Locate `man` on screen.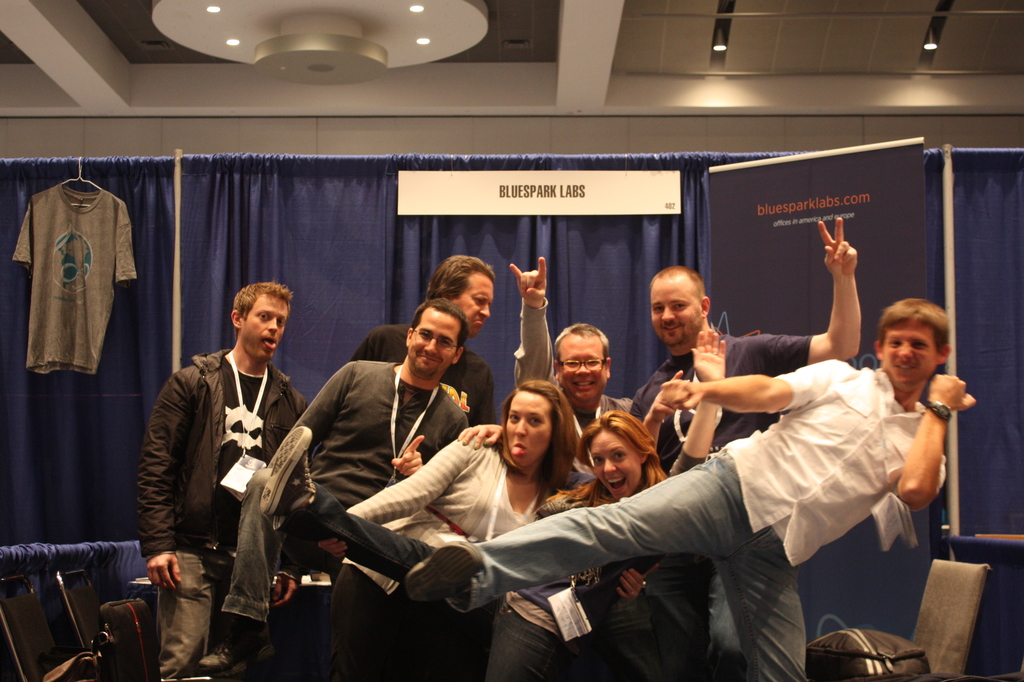
On screen at box=[406, 295, 977, 681].
